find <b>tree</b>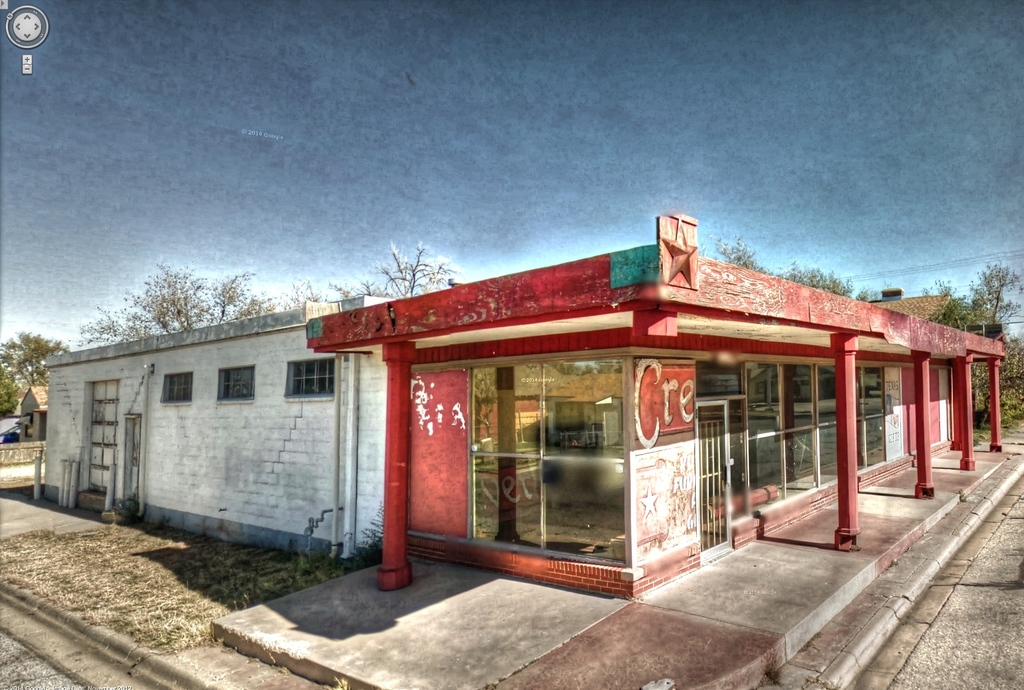
[339, 239, 479, 307]
